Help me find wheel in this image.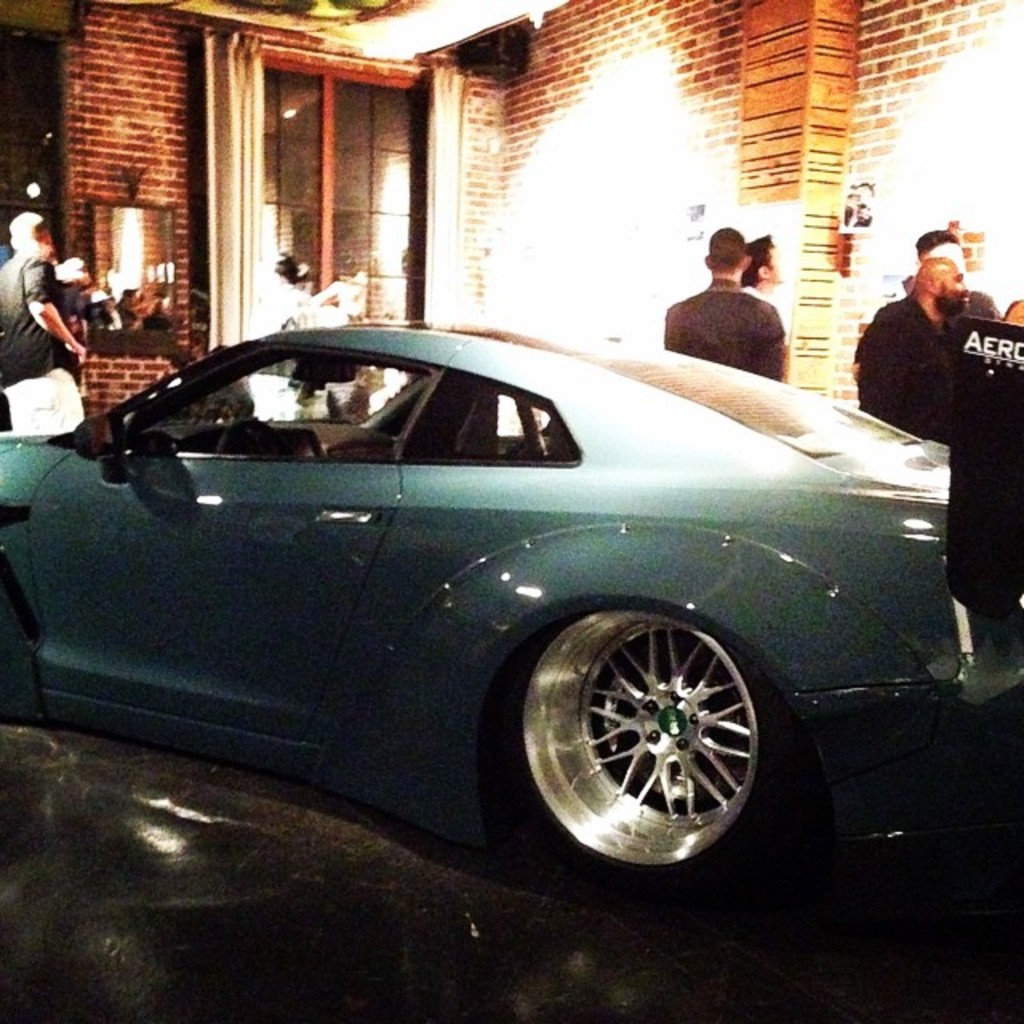
Found it: l=493, t=598, r=782, b=910.
